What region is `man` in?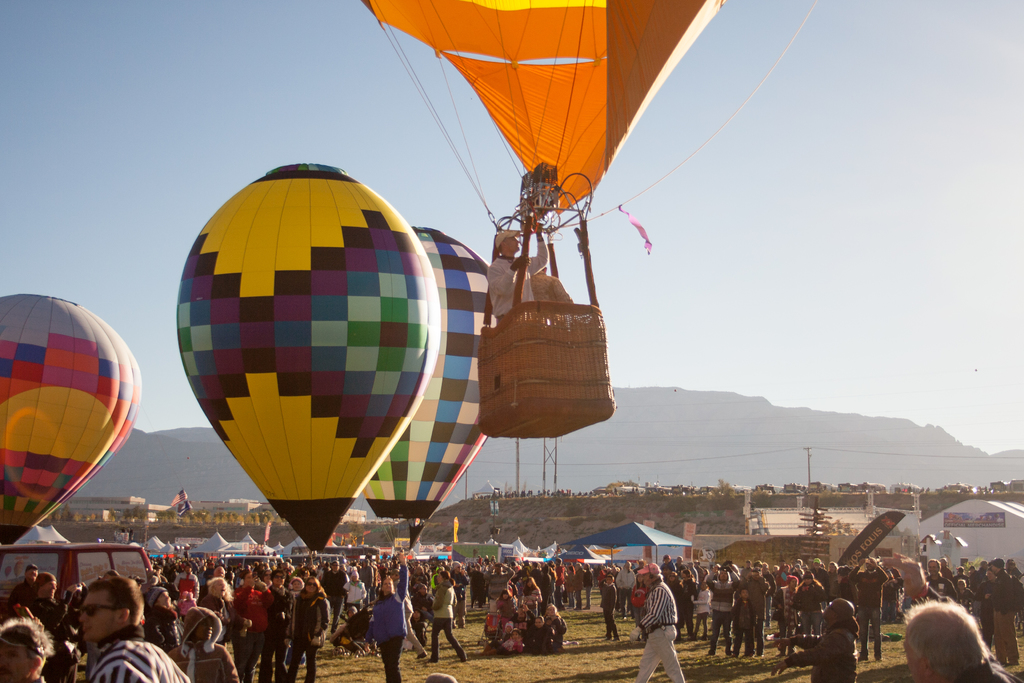
detection(0, 613, 52, 682).
